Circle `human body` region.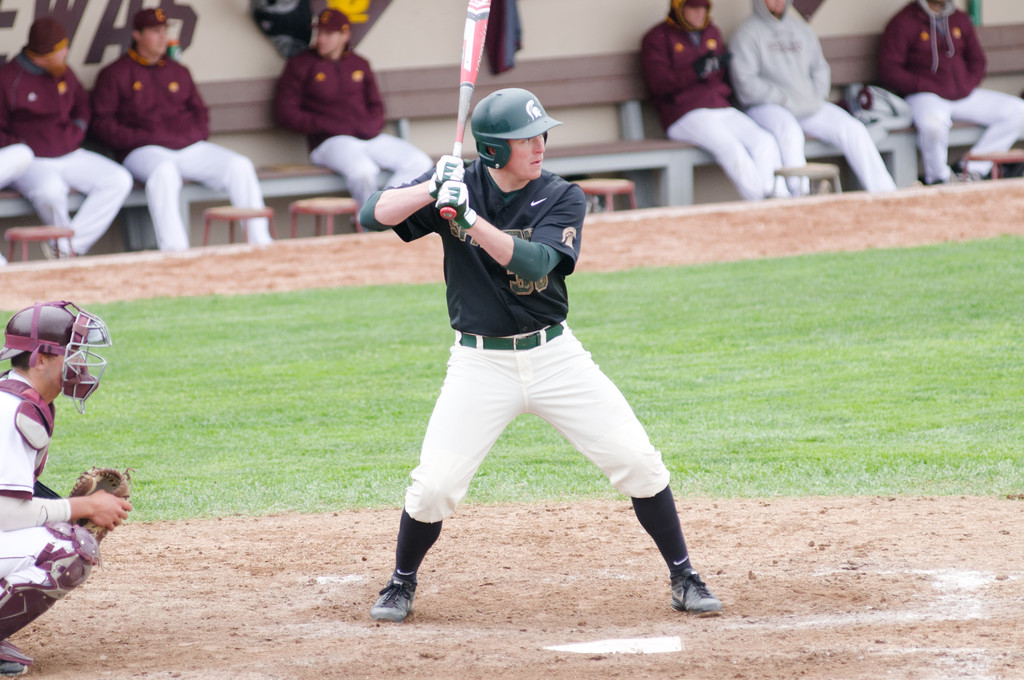
Region: detection(731, 0, 895, 193).
